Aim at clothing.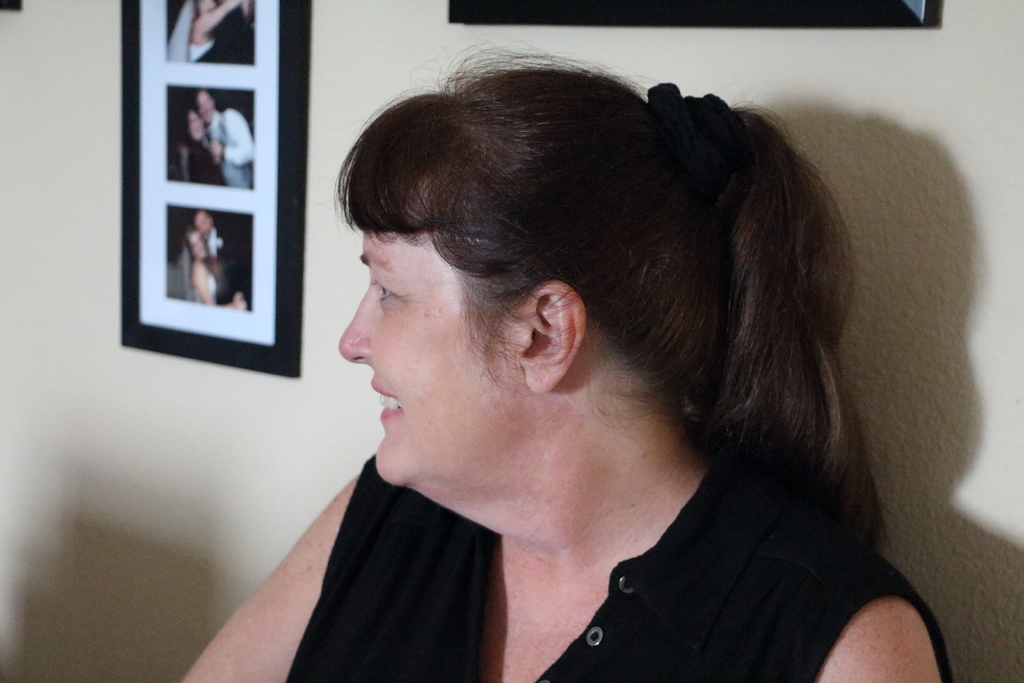
Aimed at (x1=284, y1=459, x2=954, y2=682).
